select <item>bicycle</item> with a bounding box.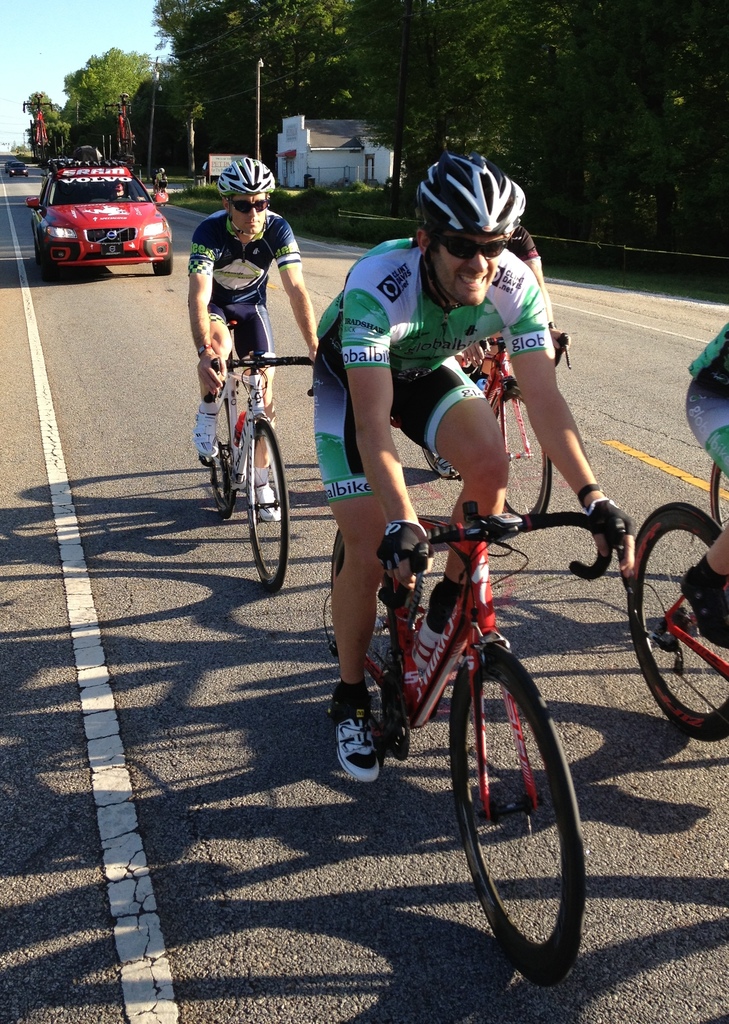
(103,93,133,163).
